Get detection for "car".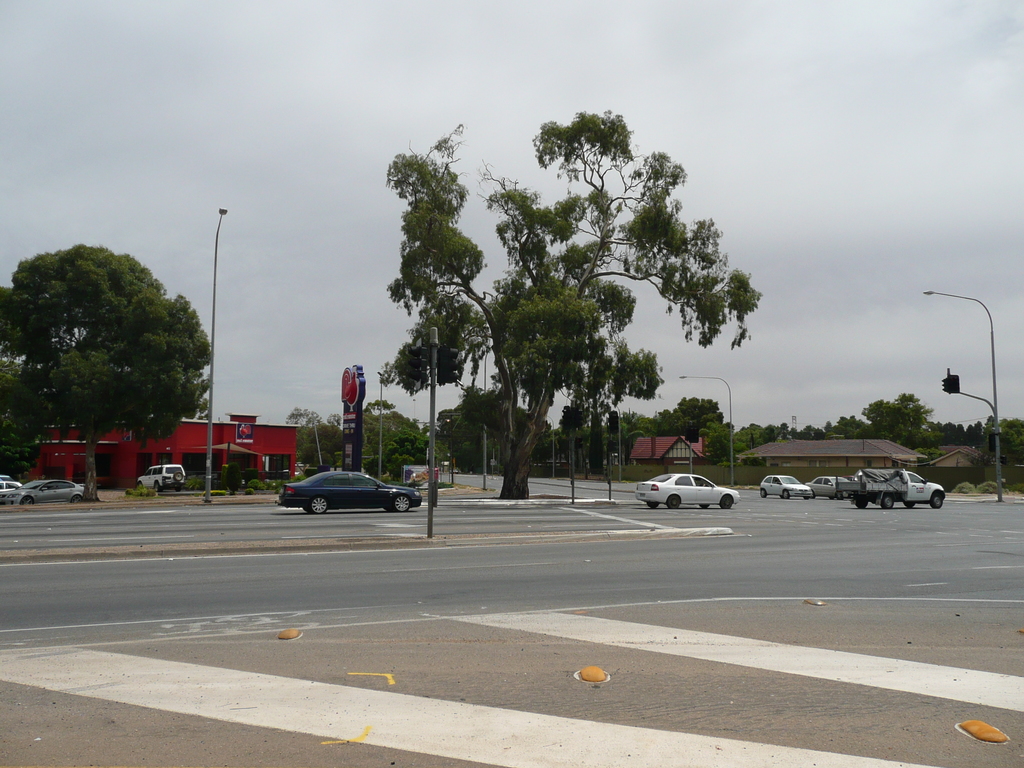
Detection: {"left": 857, "top": 463, "right": 949, "bottom": 505}.
